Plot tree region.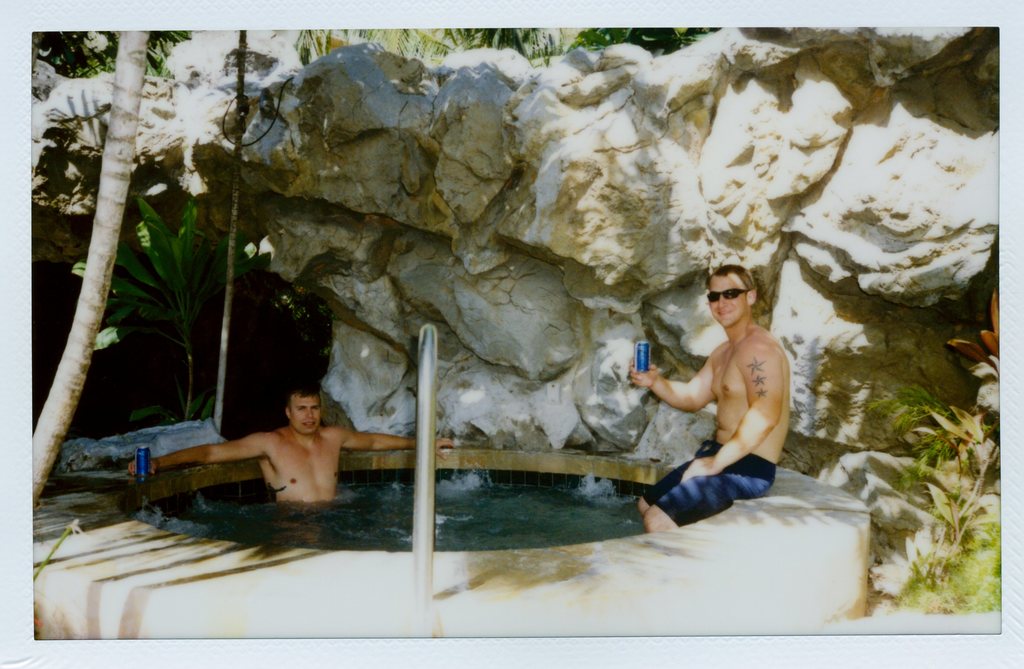
Plotted at (289, 27, 554, 61).
